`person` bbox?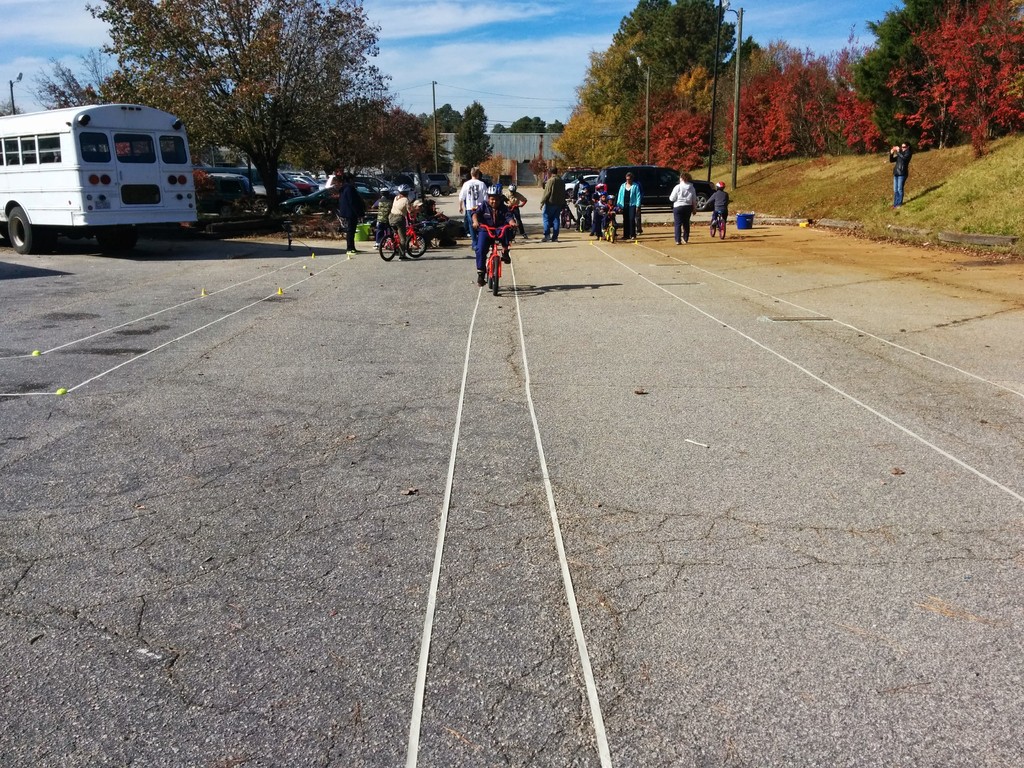
x1=703 y1=186 x2=726 y2=228
